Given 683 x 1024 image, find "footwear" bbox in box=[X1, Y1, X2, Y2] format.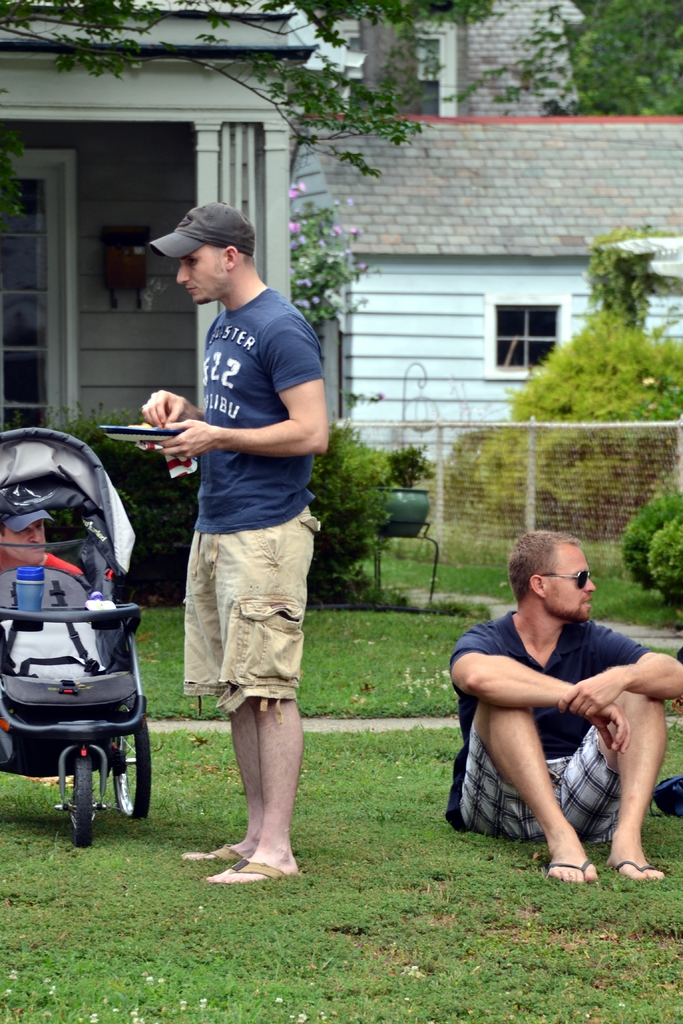
box=[540, 865, 595, 890].
